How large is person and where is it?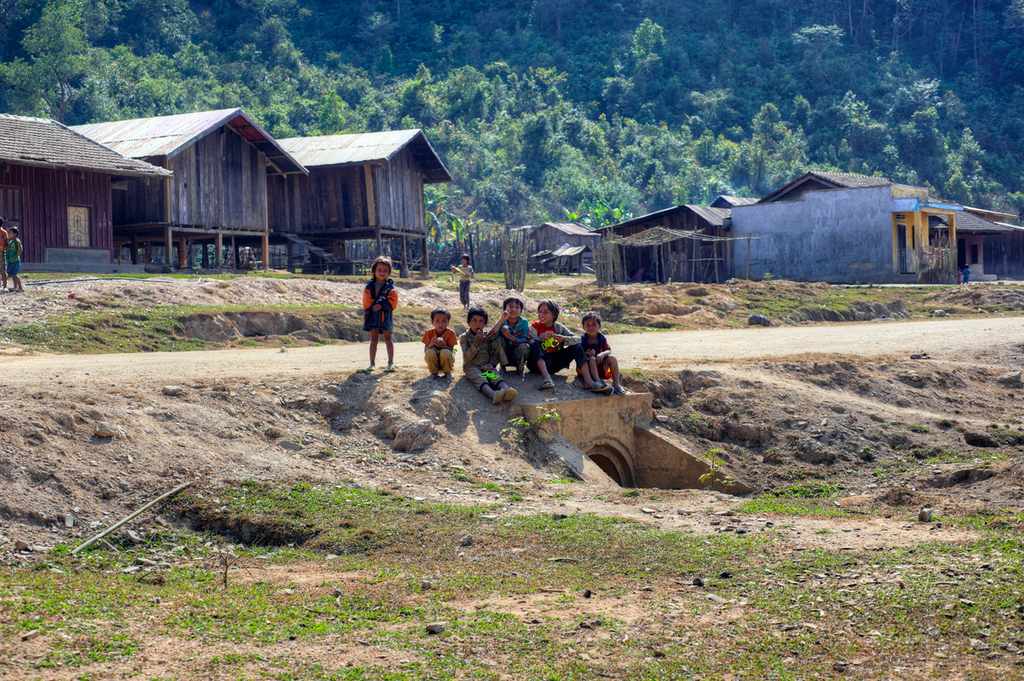
Bounding box: <box>355,254,403,374</box>.
